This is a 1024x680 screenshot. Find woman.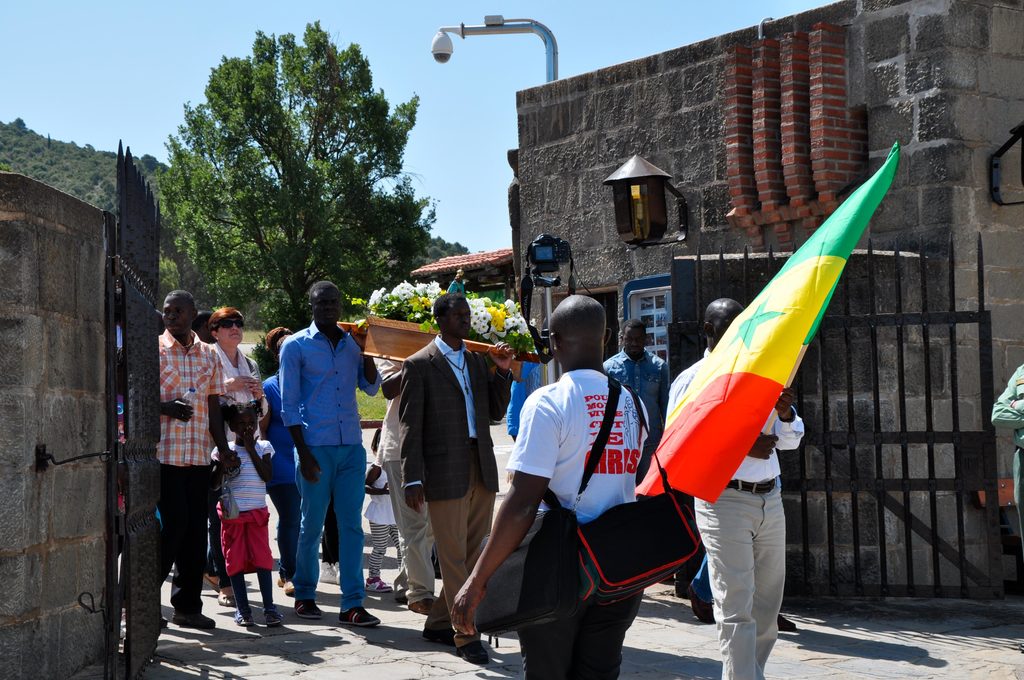
Bounding box: 258,327,341,595.
